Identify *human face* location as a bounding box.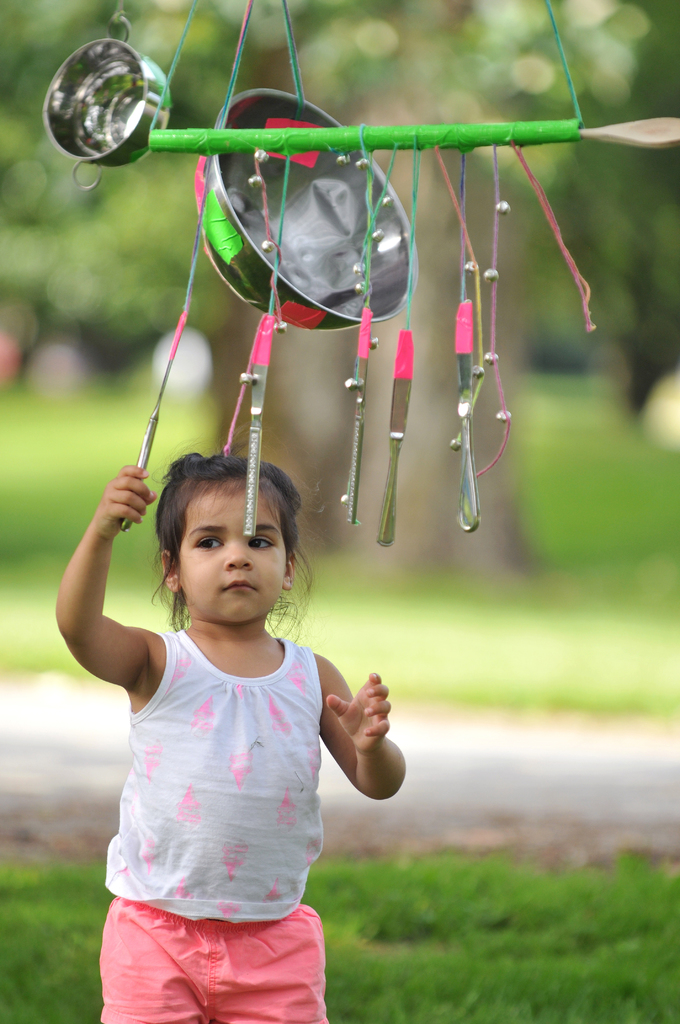
Rect(182, 486, 280, 627).
